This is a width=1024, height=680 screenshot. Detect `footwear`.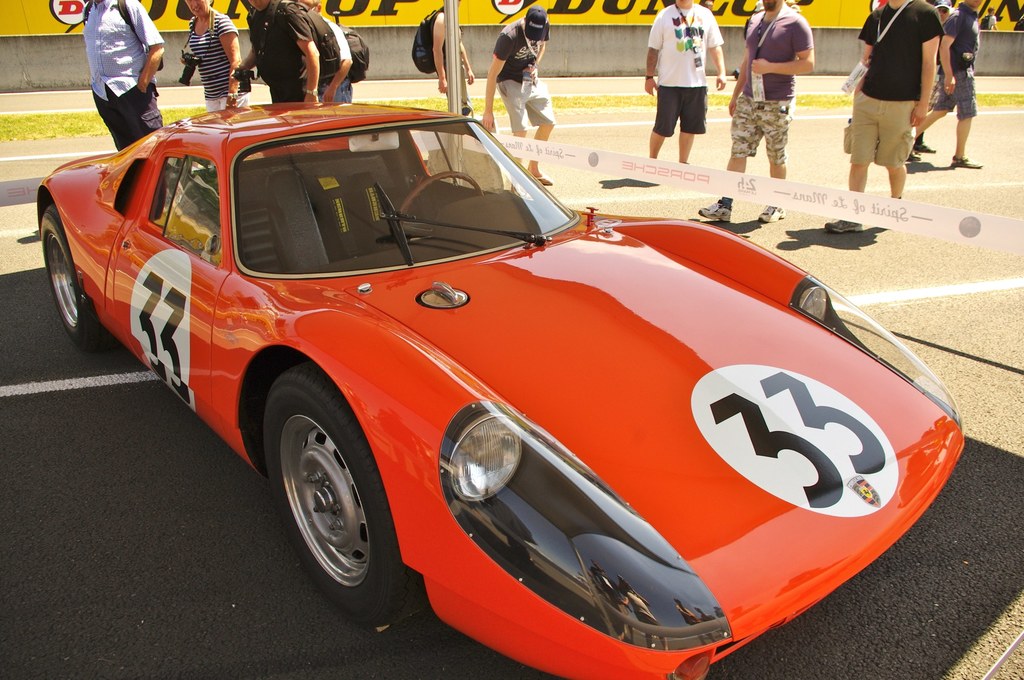
pyautogui.locateOnScreen(701, 197, 732, 223).
